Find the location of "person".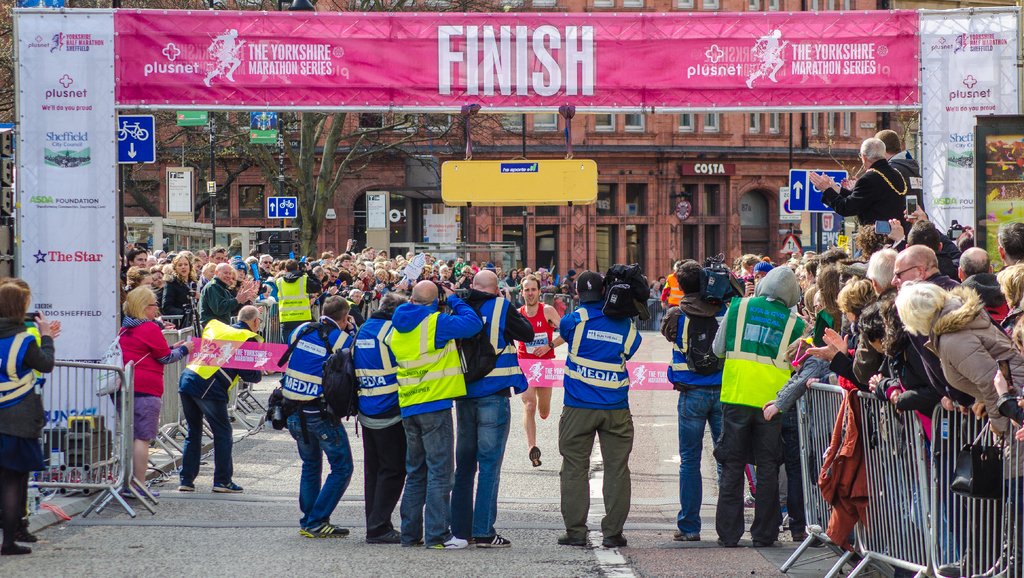
Location: l=745, t=24, r=793, b=91.
